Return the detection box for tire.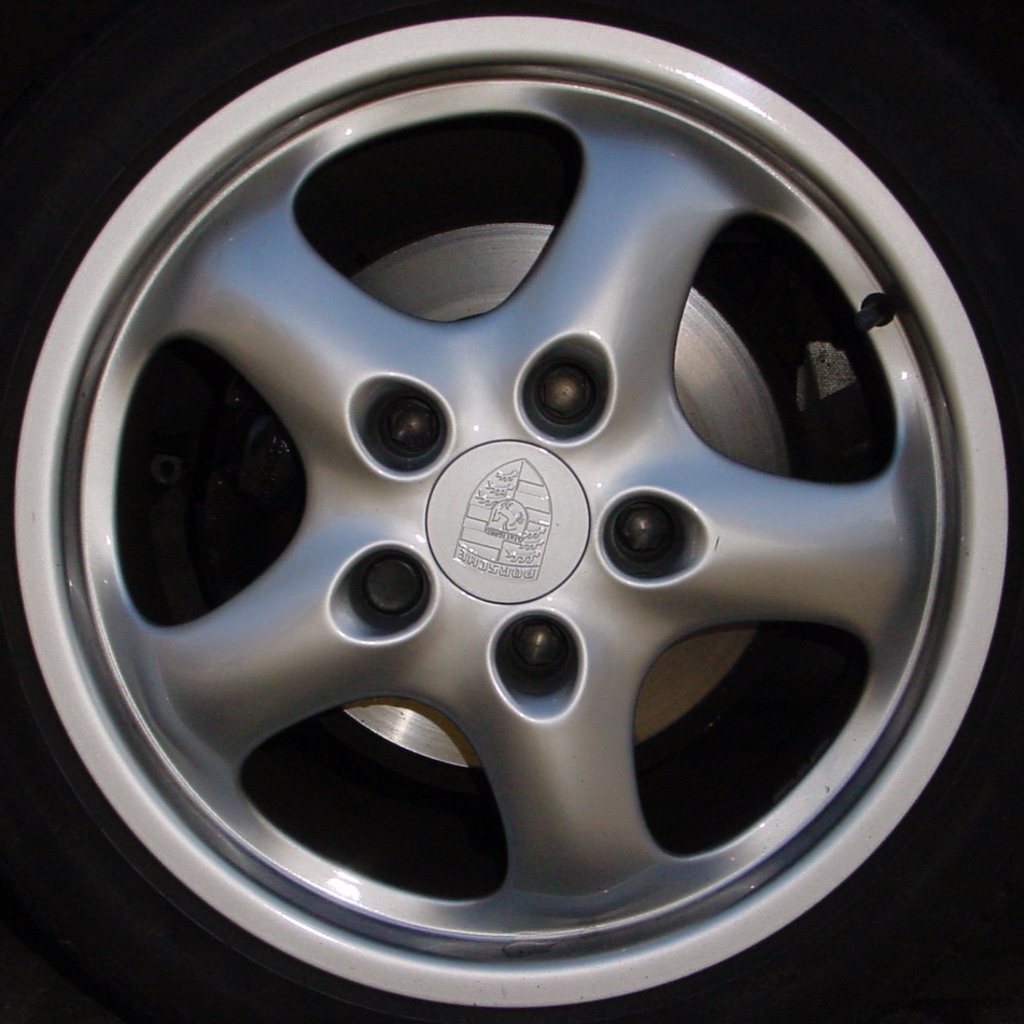
[left=3, top=3, right=1023, bottom=1023].
